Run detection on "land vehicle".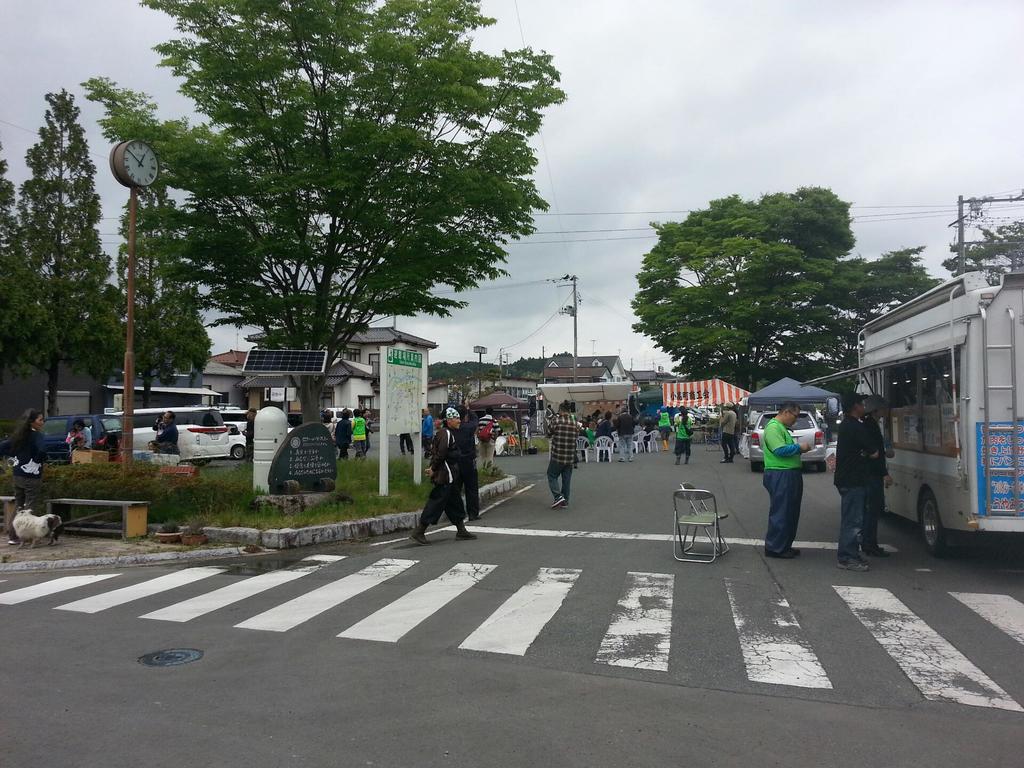
Result: detection(221, 419, 248, 462).
